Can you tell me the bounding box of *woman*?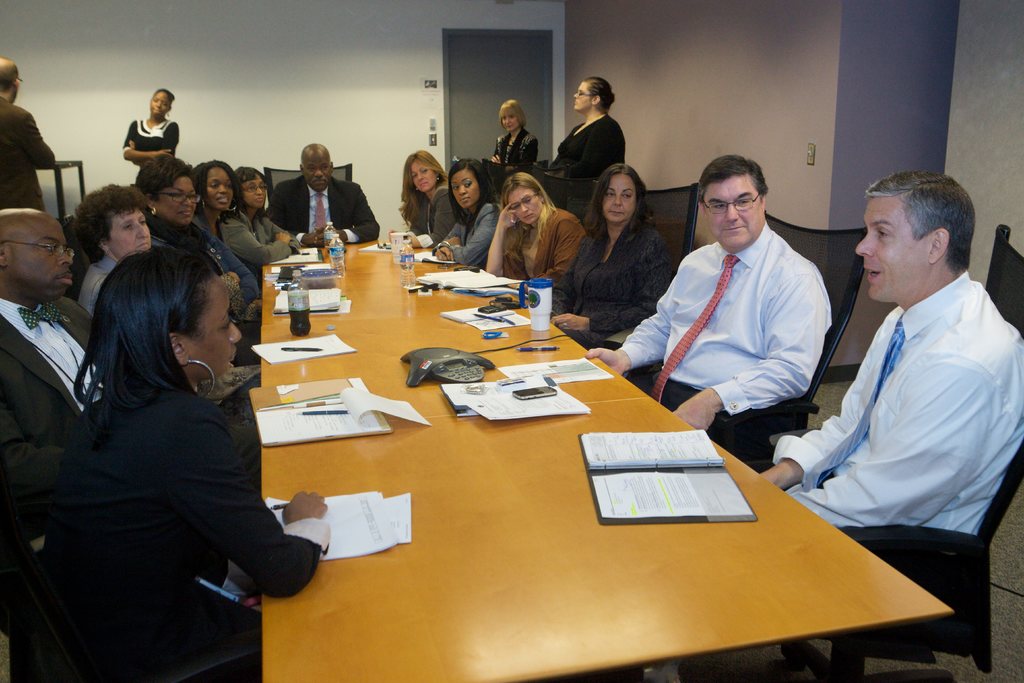
bbox=[481, 95, 539, 177].
